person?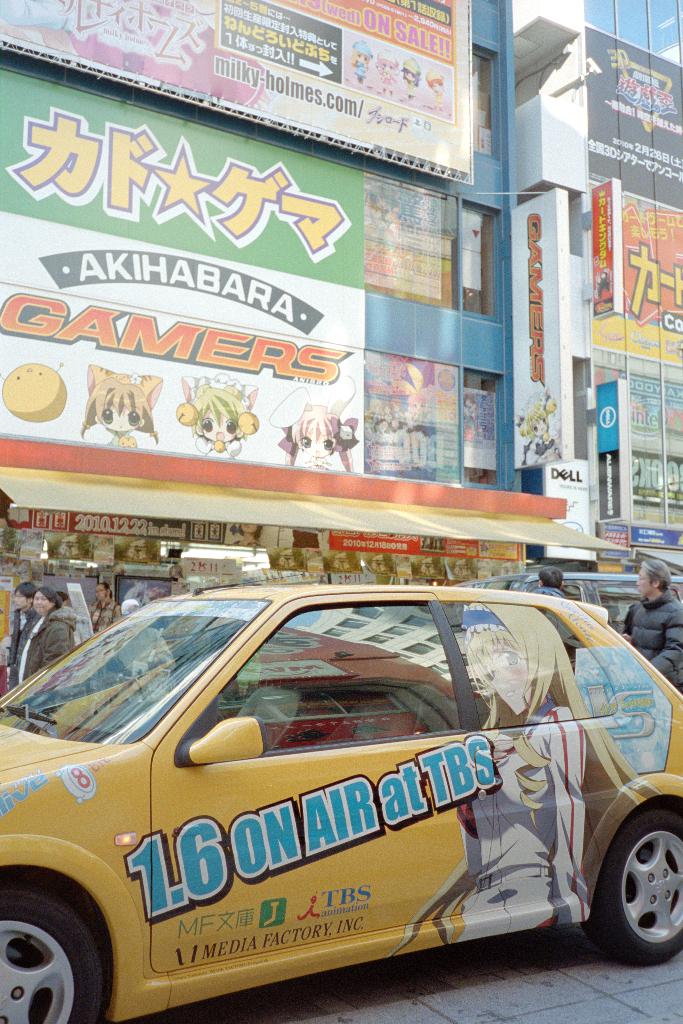
box=[535, 564, 565, 597]
